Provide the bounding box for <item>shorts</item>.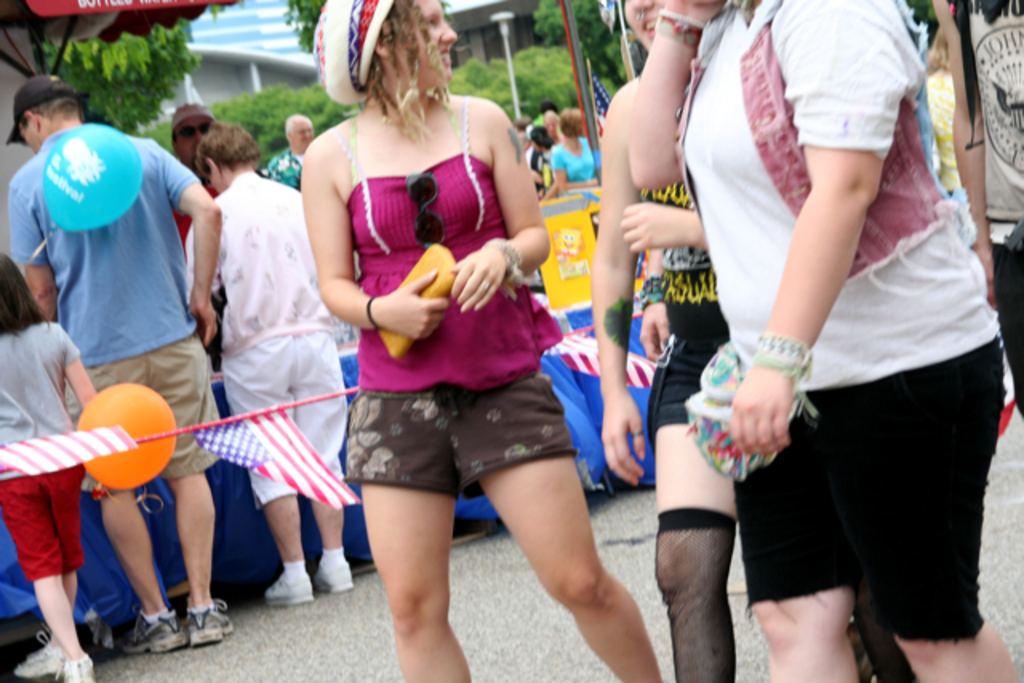
region(650, 330, 722, 448).
